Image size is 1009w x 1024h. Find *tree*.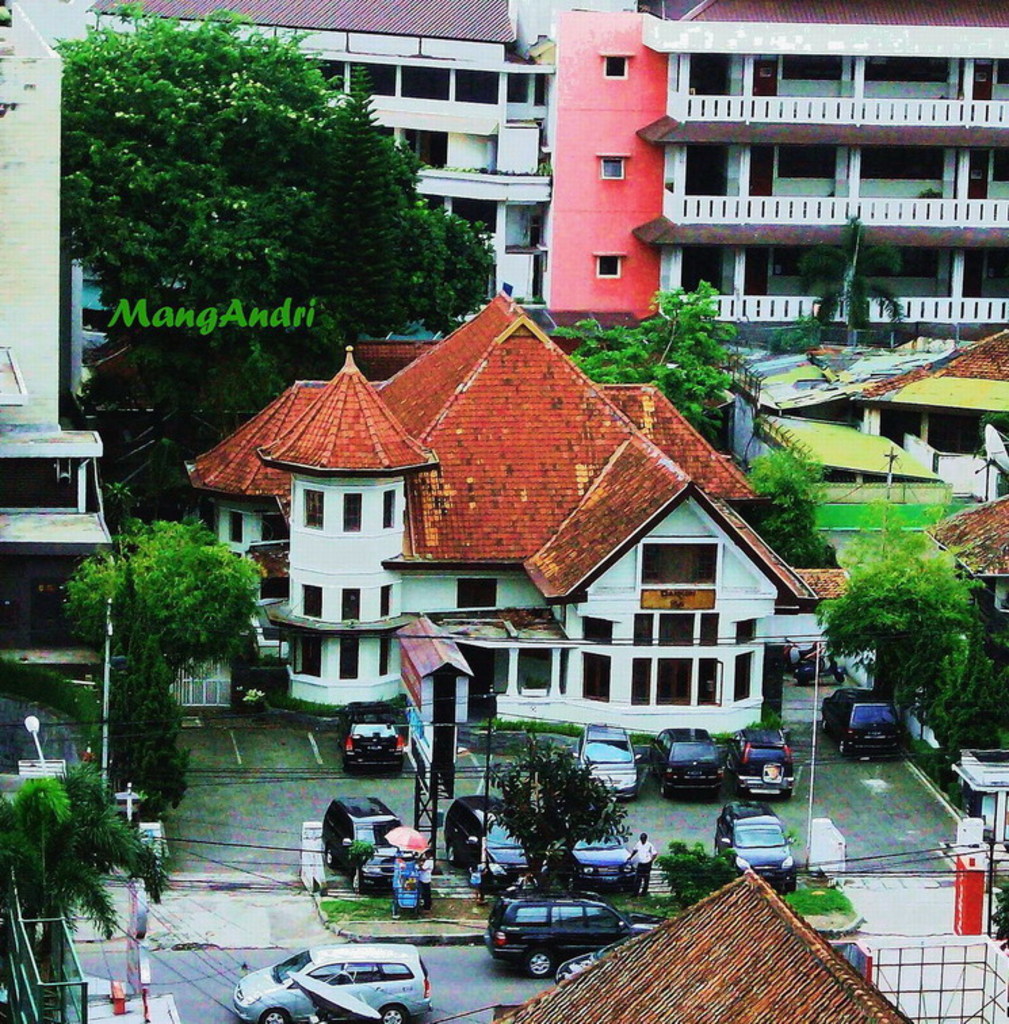
bbox=(752, 442, 838, 557).
